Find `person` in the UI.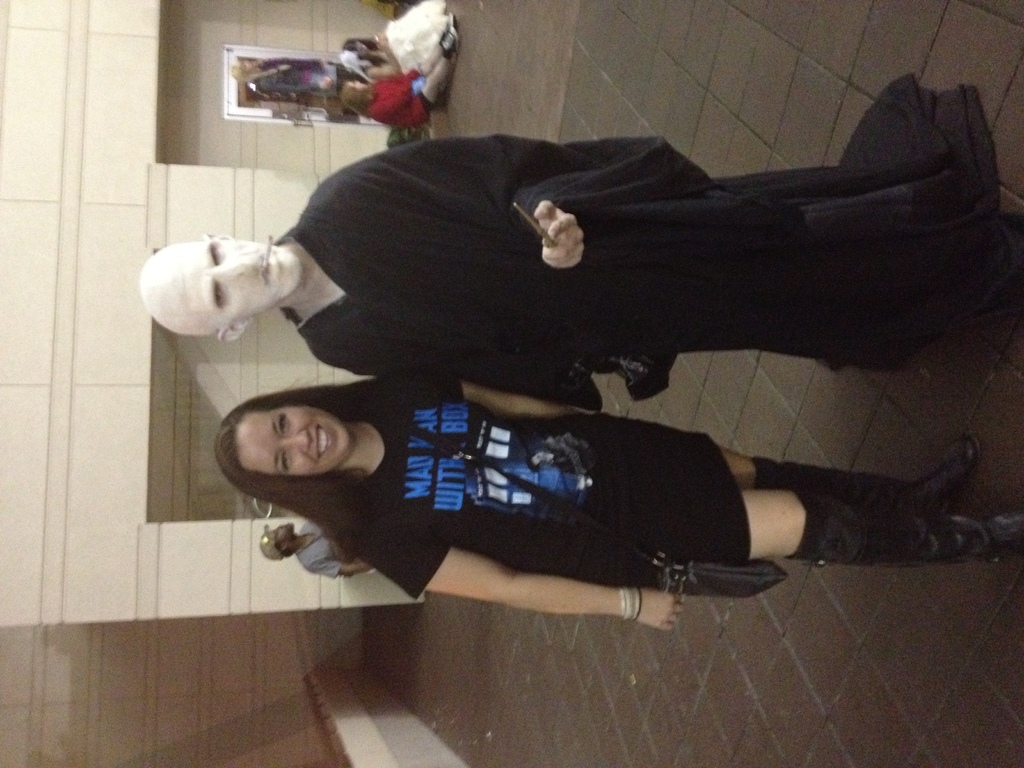
UI element at Rect(216, 374, 1023, 629).
